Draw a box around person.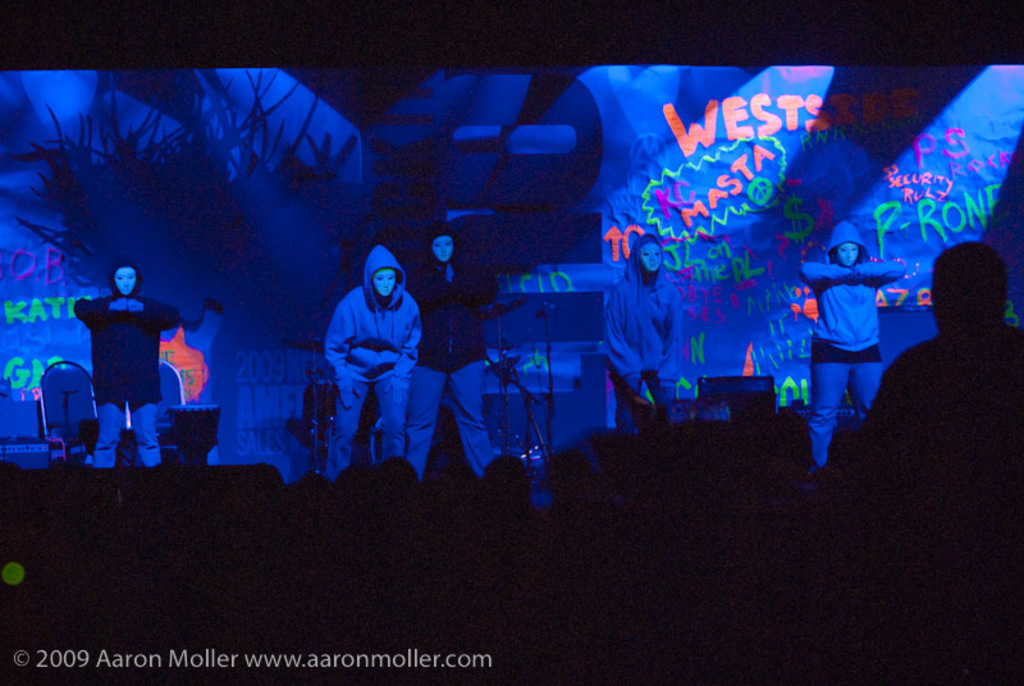
(left=69, top=266, right=175, bottom=465).
